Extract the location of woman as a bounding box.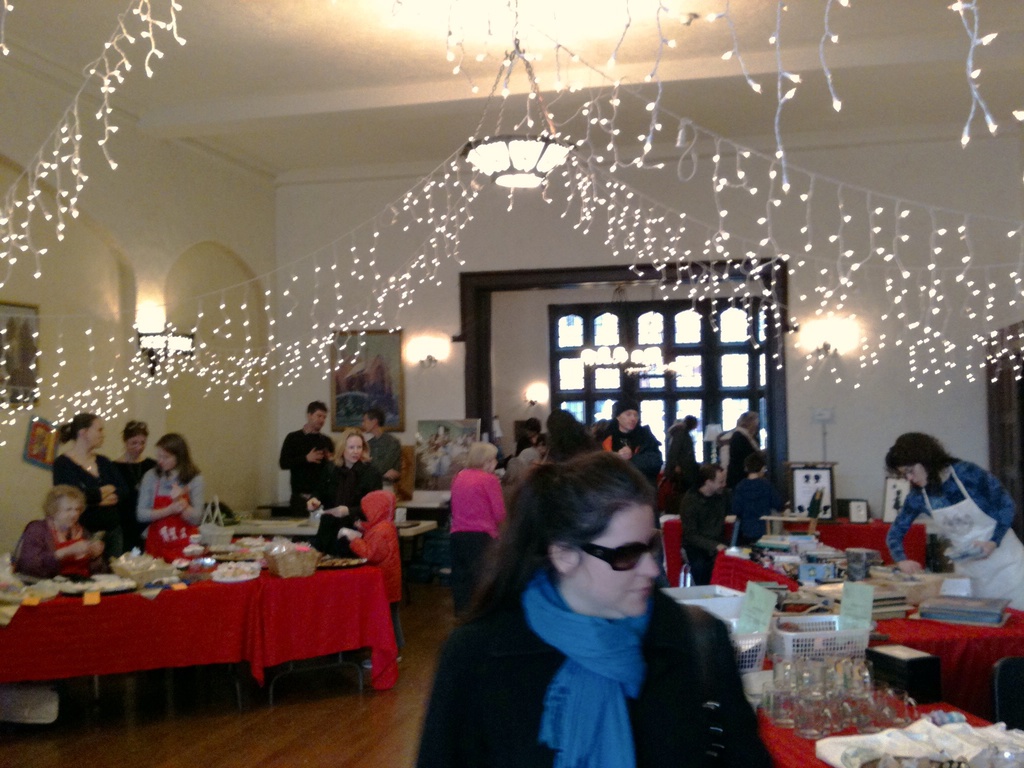
pyautogui.locateOnScreen(136, 433, 210, 547).
